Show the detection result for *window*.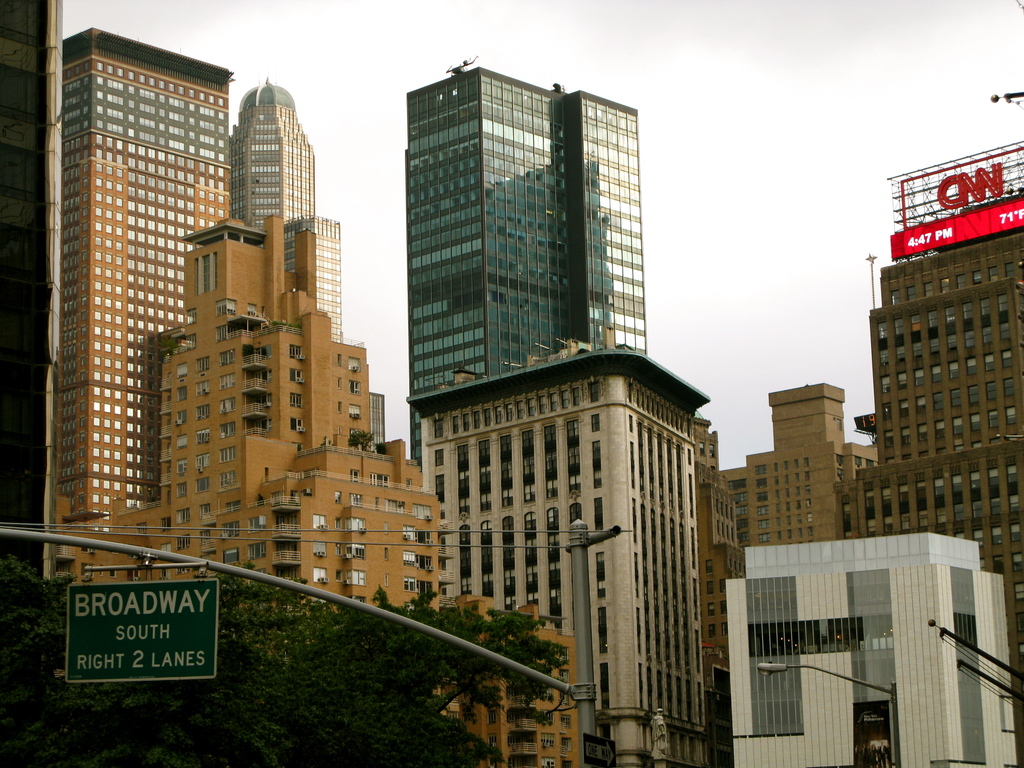
region(223, 498, 246, 520).
